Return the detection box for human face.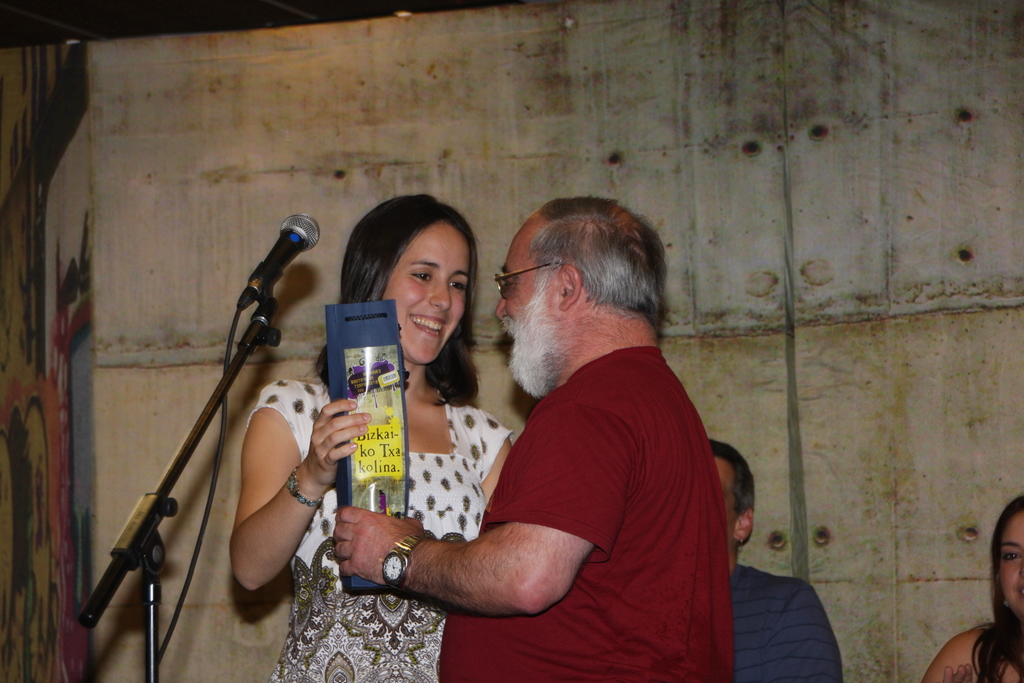
715, 457, 740, 547.
